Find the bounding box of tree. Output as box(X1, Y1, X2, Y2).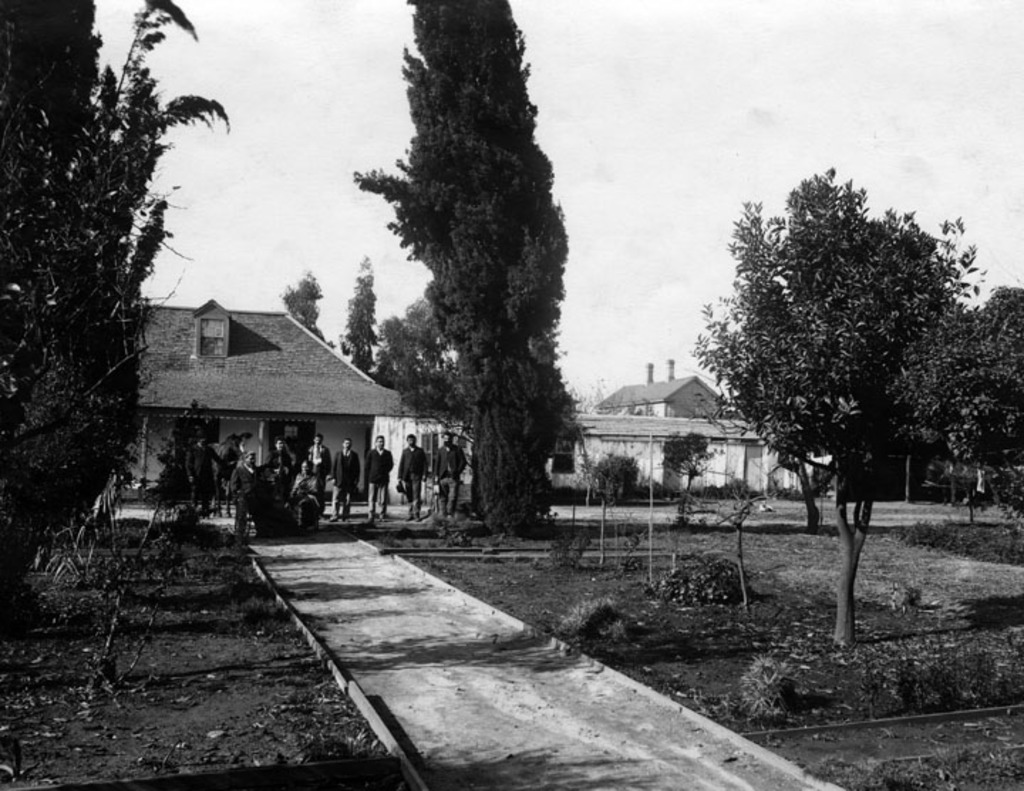
box(358, 0, 587, 529).
